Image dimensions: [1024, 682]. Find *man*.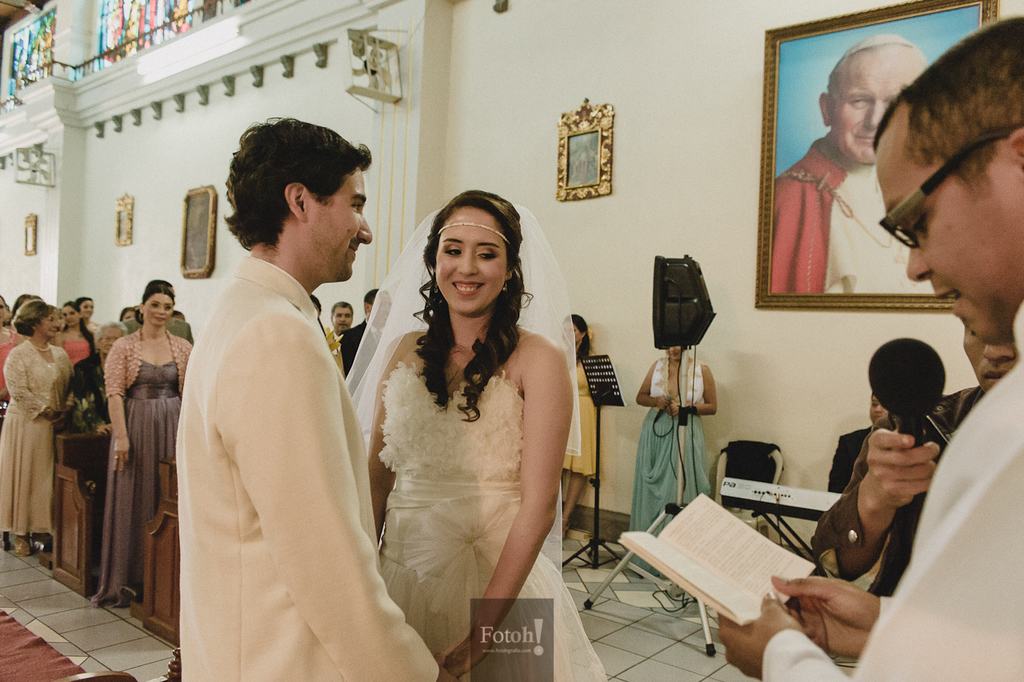
detection(338, 289, 393, 366).
